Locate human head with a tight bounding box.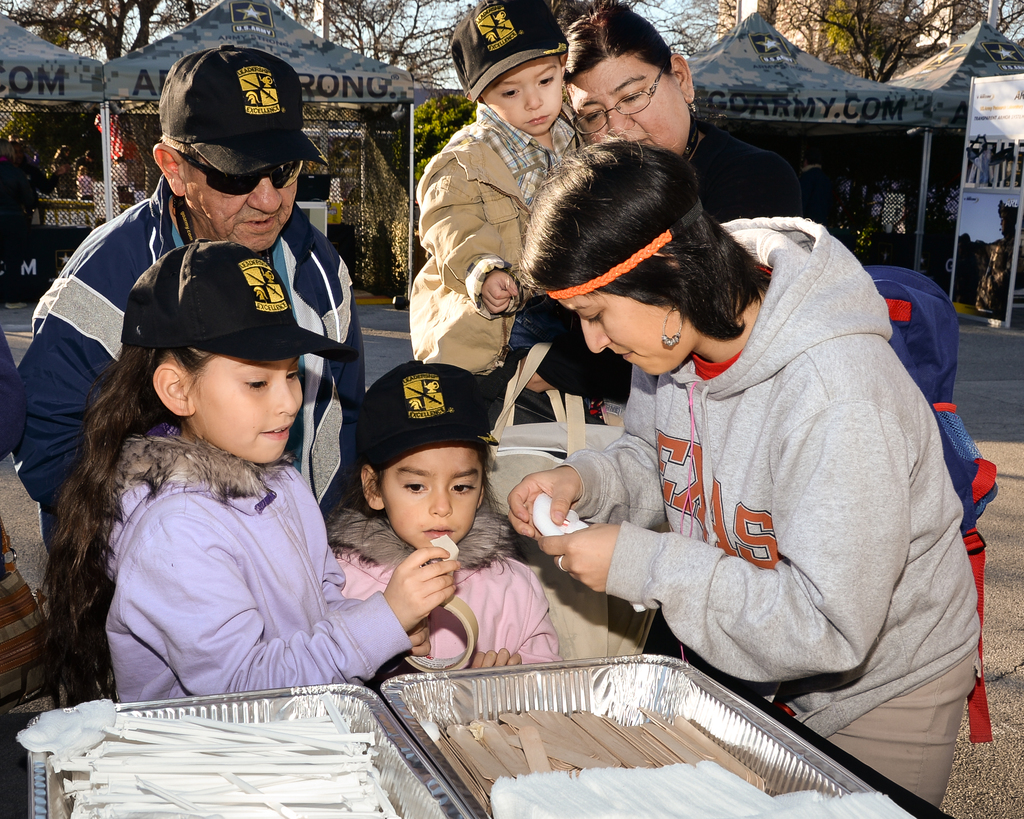
crop(517, 129, 770, 376).
